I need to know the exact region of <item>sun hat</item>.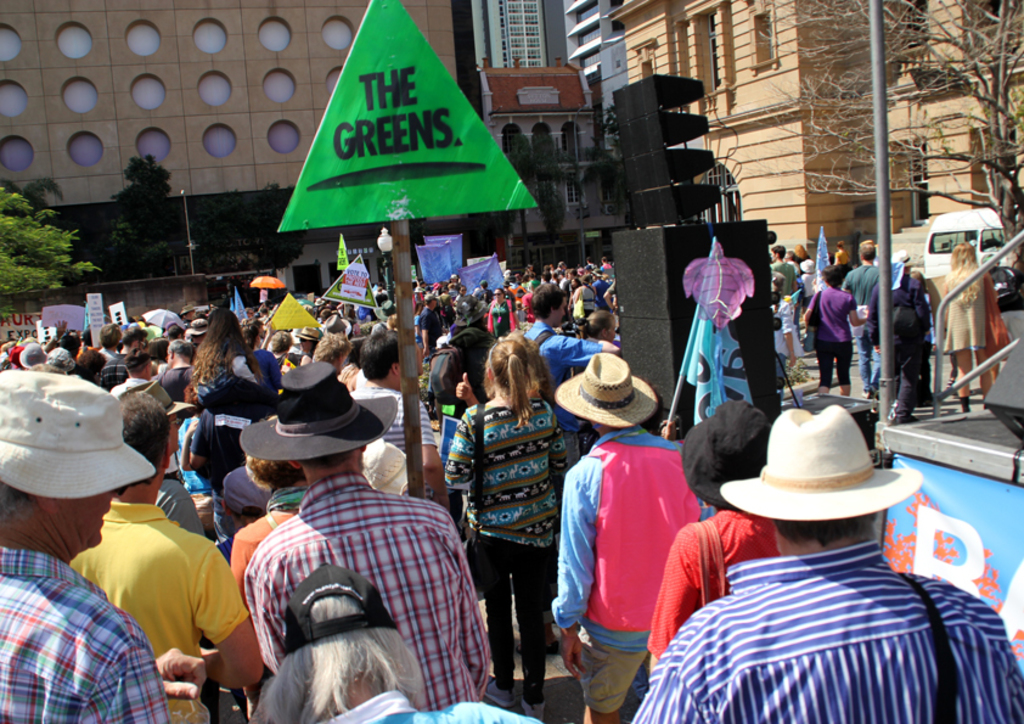
Region: locate(804, 392, 902, 471).
